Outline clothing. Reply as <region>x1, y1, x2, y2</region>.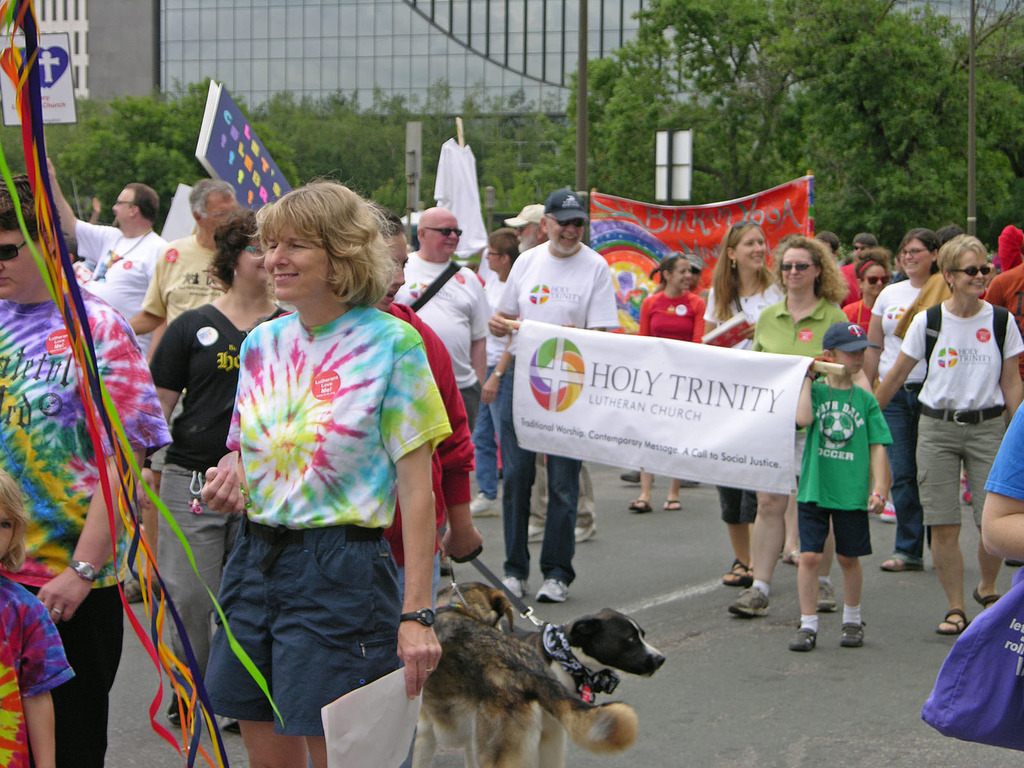
<region>844, 298, 863, 326</region>.
